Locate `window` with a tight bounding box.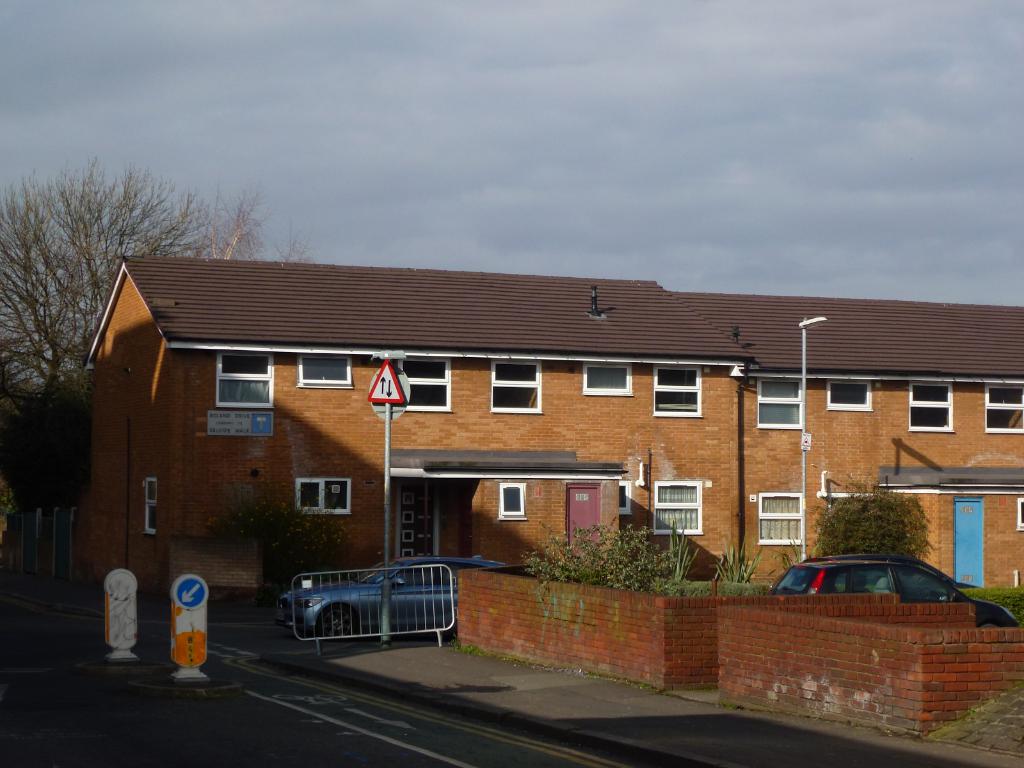
(219,354,273,414).
